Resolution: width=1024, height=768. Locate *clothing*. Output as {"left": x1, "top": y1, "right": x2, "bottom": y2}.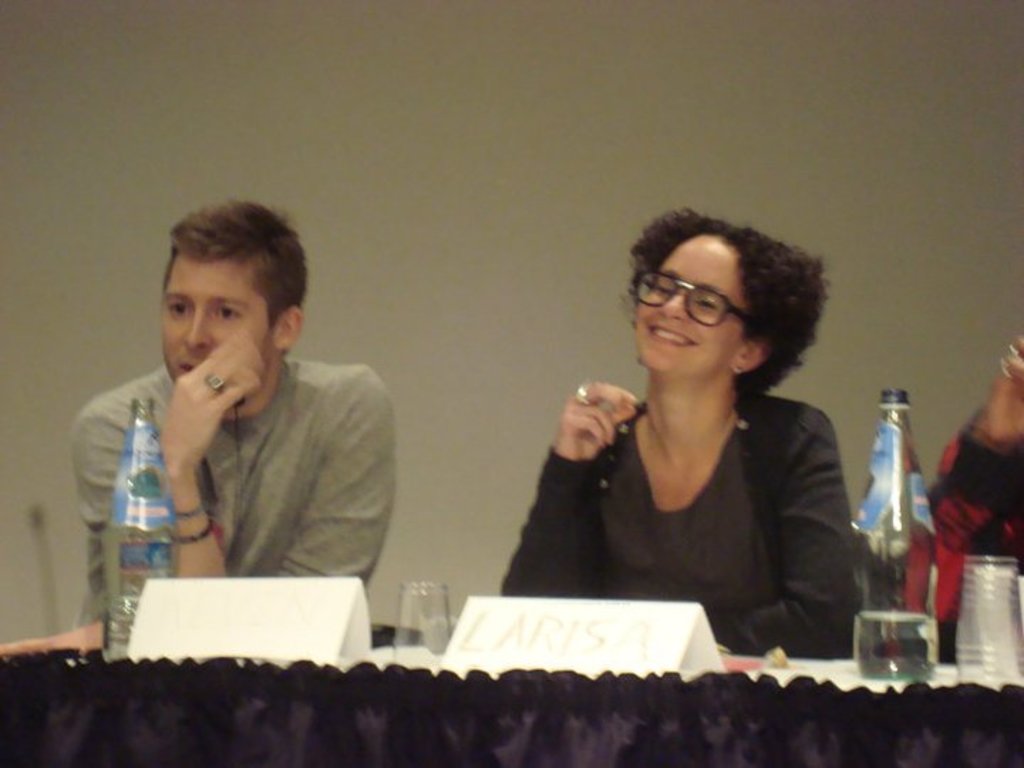
{"left": 486, "top": 385, "right": 850, "bottom": 664}.
